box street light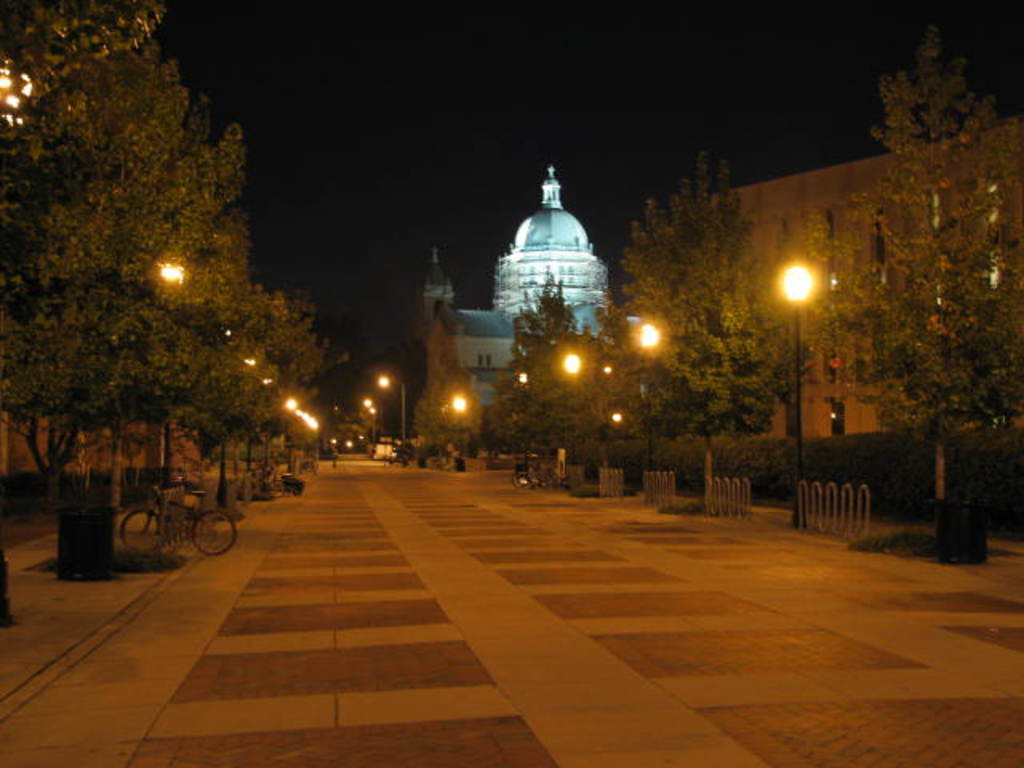
box(214, 357, 258, 512)
